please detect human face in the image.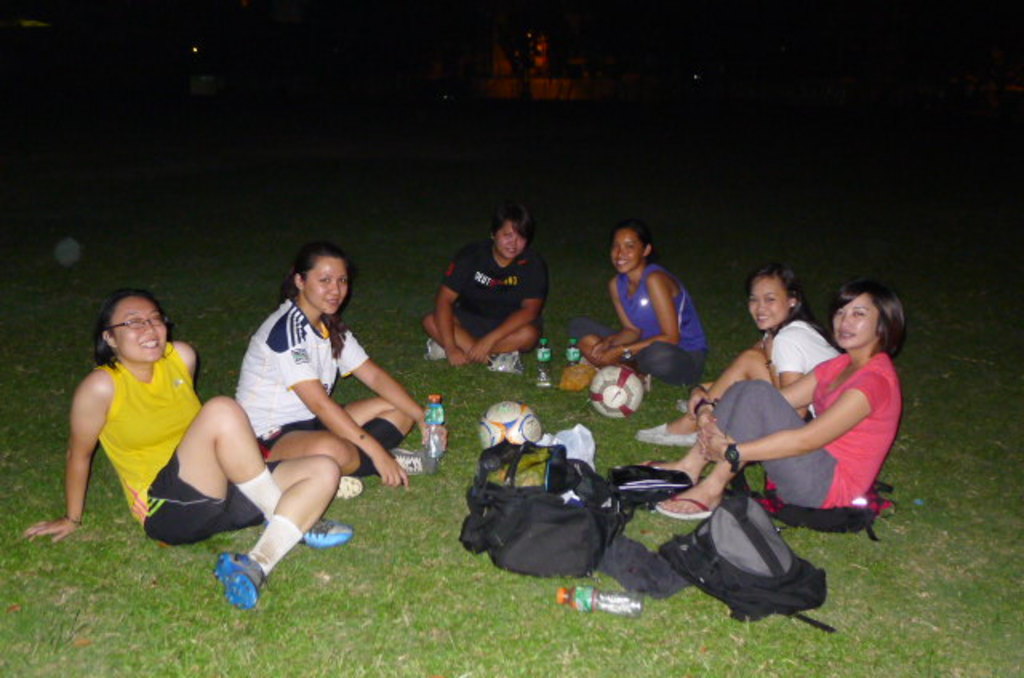
<region>302, 262, 346, 318</region>.
